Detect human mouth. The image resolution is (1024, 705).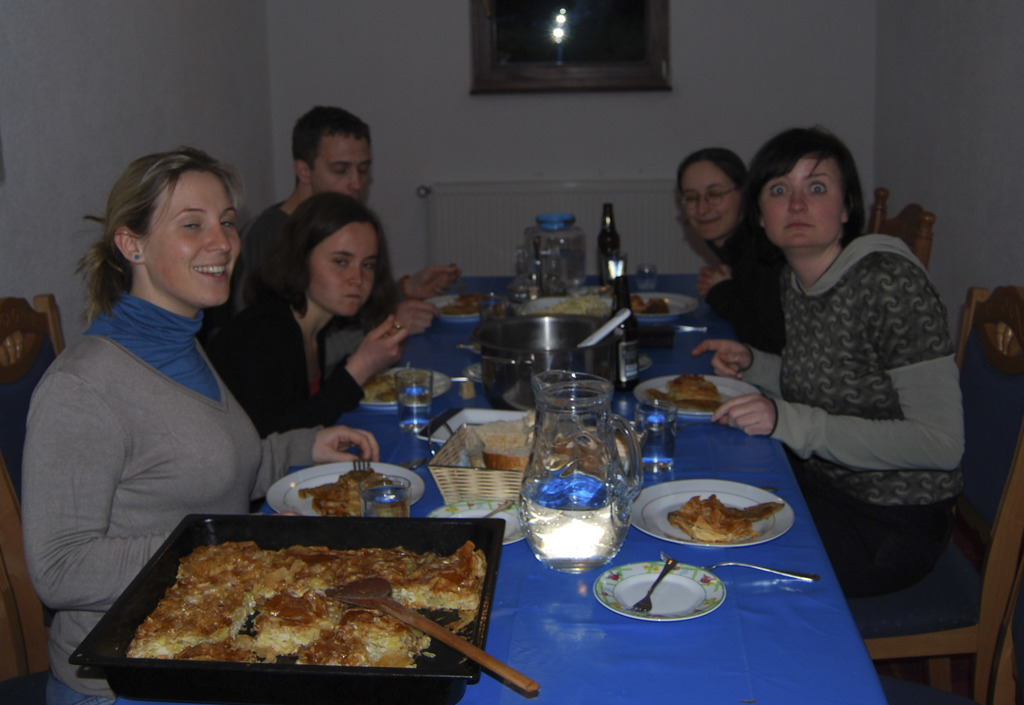
<bbox>351, 295, 365, 302</bbox>.
